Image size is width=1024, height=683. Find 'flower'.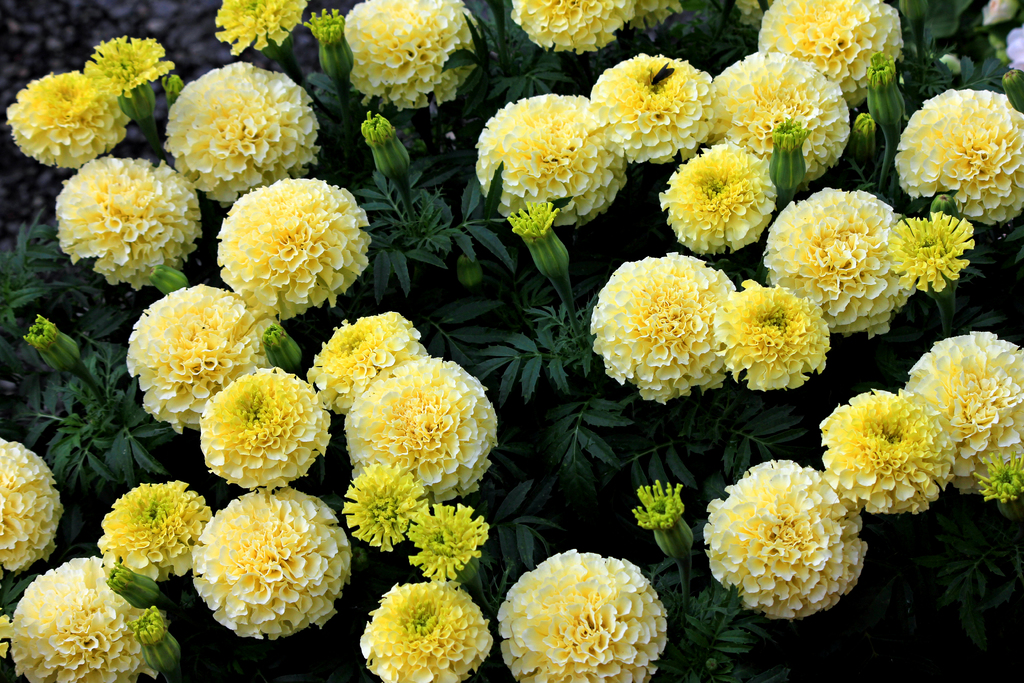
Rect(592, 49, 712, 160).
